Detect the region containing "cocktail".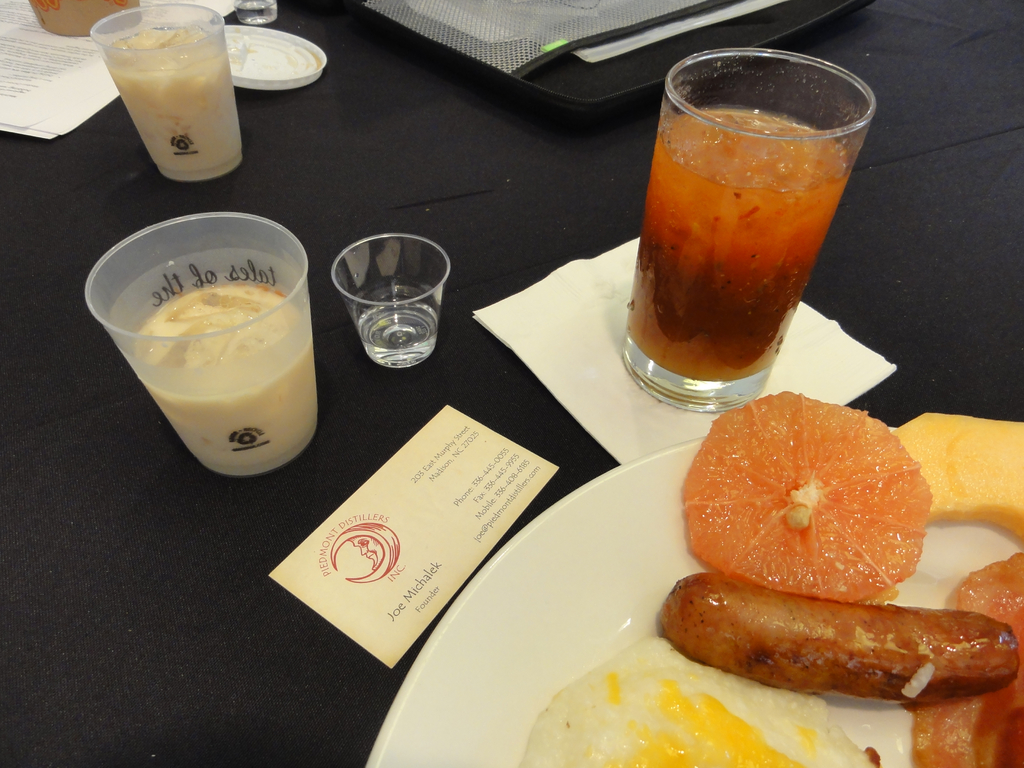
Rect(648, 49, 876, 412).
